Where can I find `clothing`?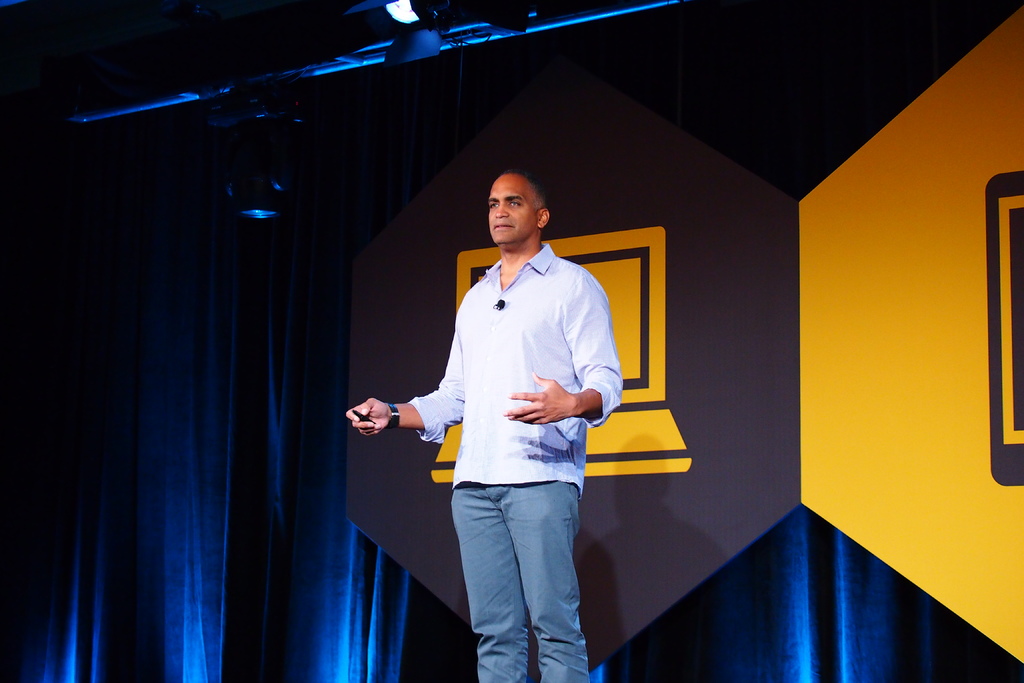
You can find it at x1=371, y1=205, x2=607, y2=657.
